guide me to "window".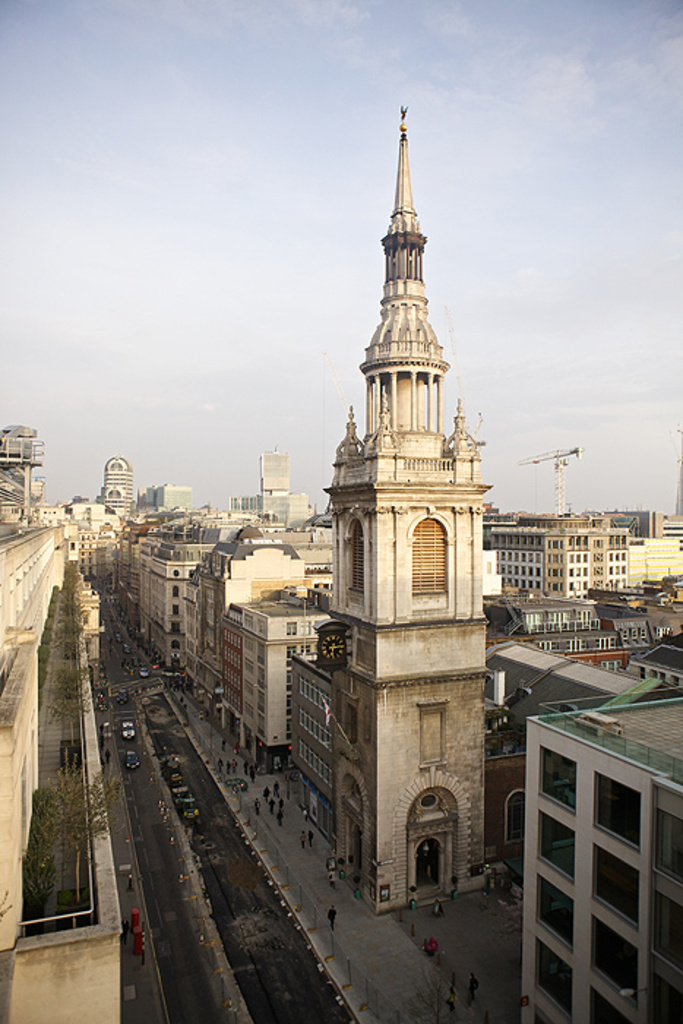
Guidance: bbox=[537, 873, 578, 952].
